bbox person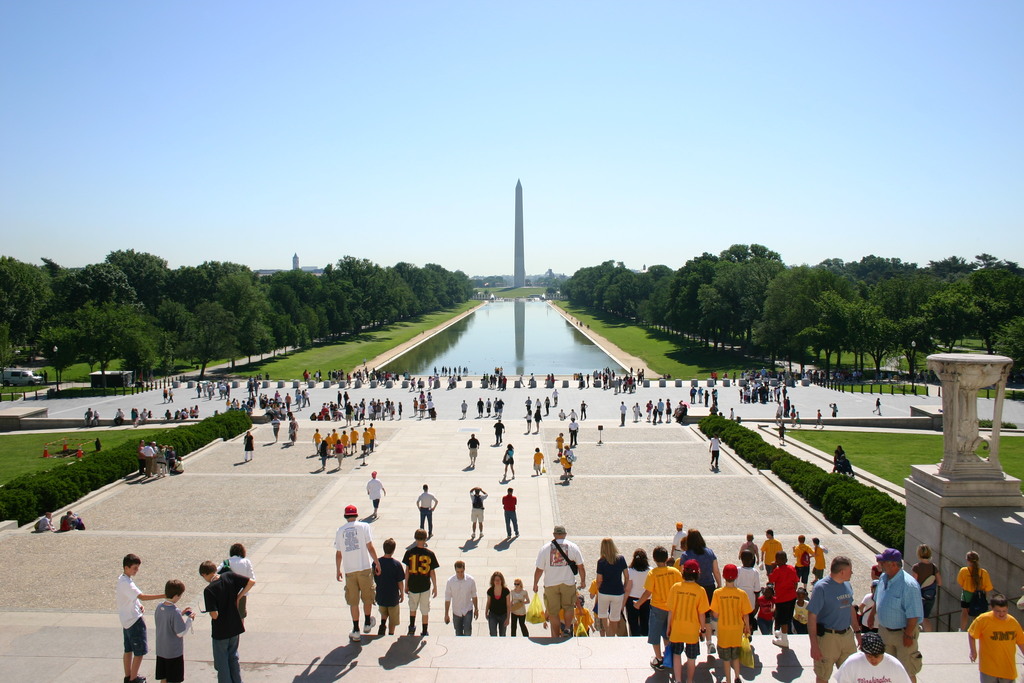
left=787, top=404, right=794, bottom=423
